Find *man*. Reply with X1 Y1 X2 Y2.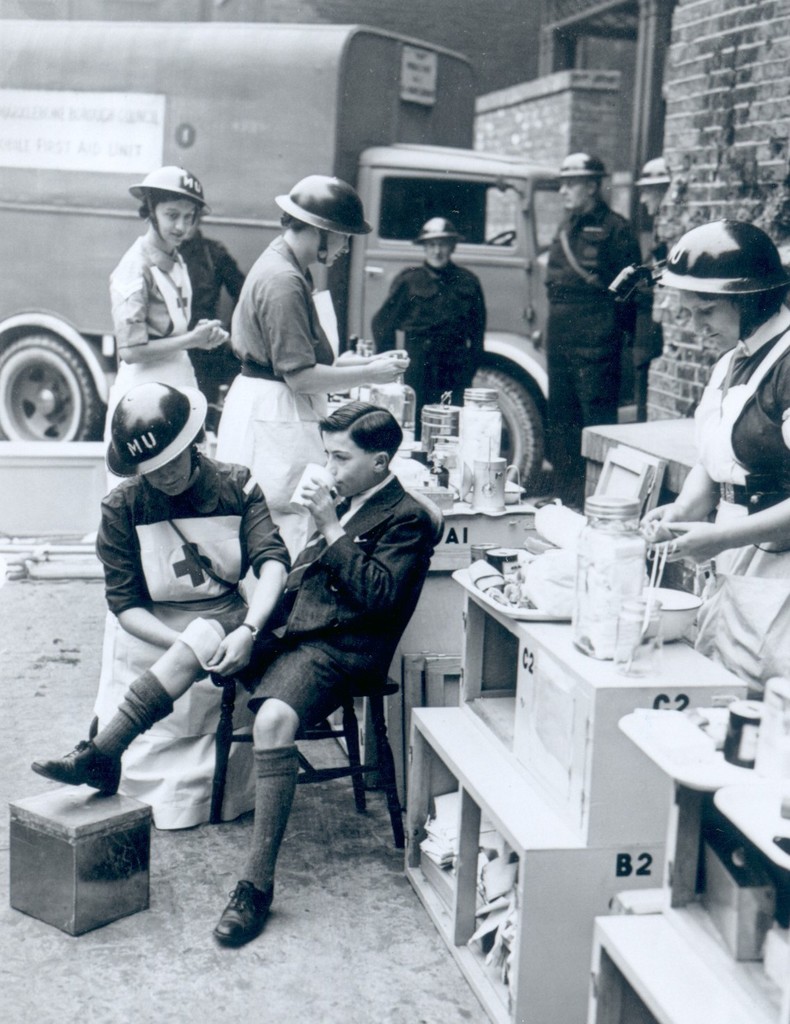
365 213 489 439.
